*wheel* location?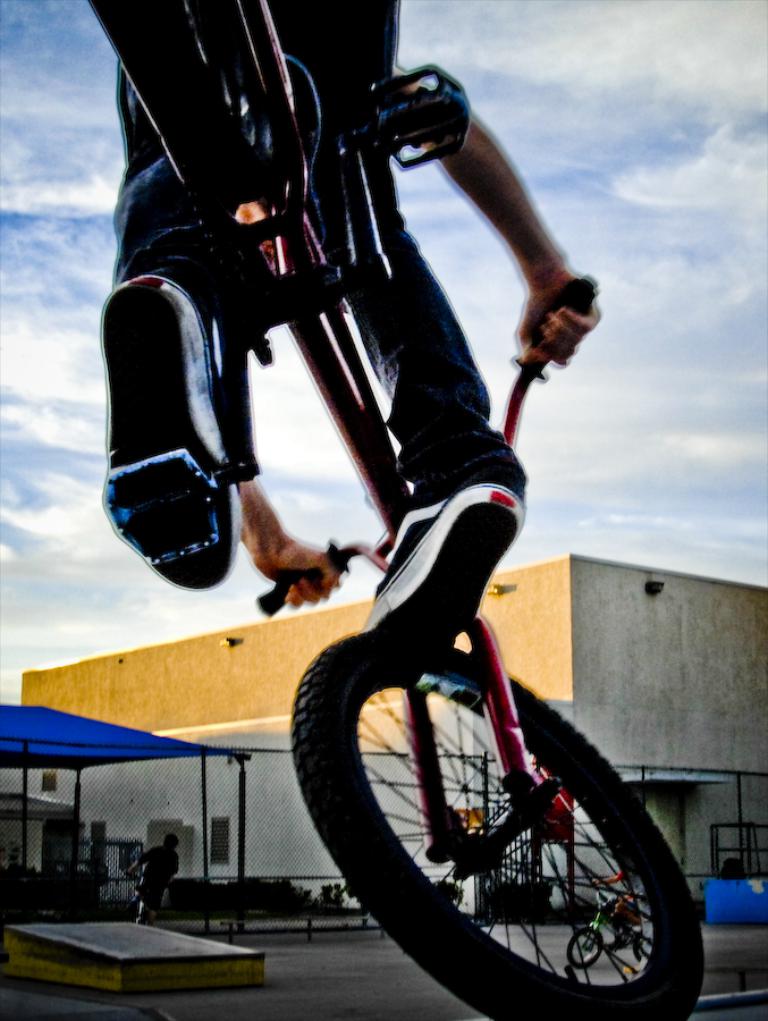
88, 0, 275, 205
